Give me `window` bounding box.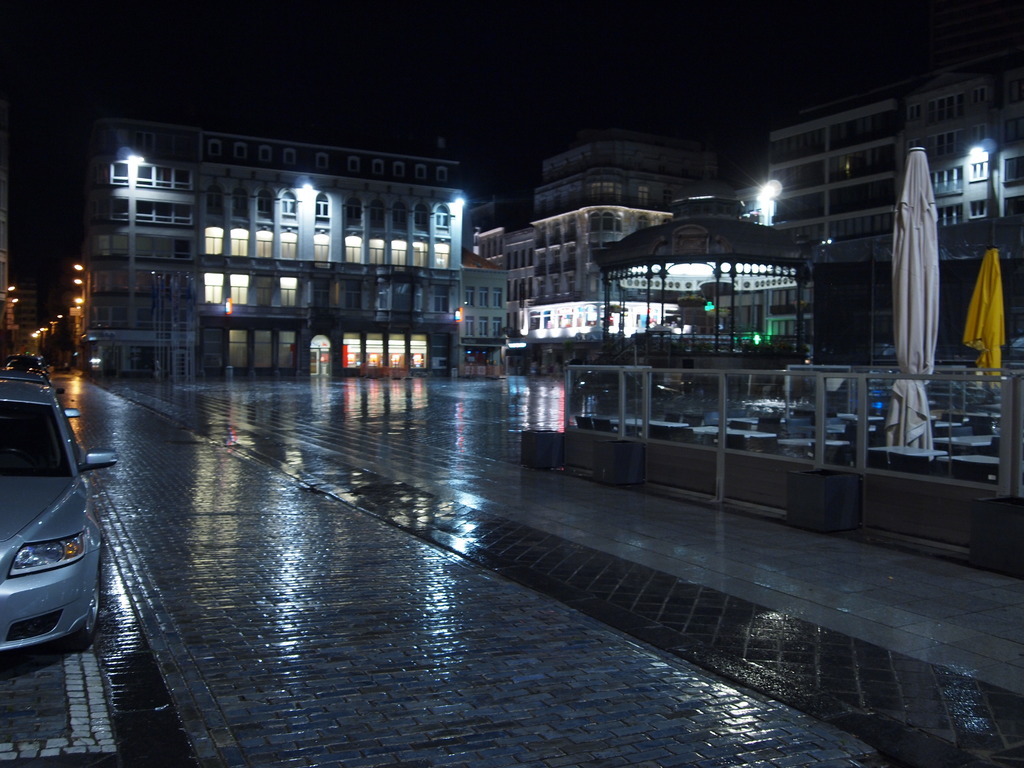
bbox=(554, 252, 562, 273).
